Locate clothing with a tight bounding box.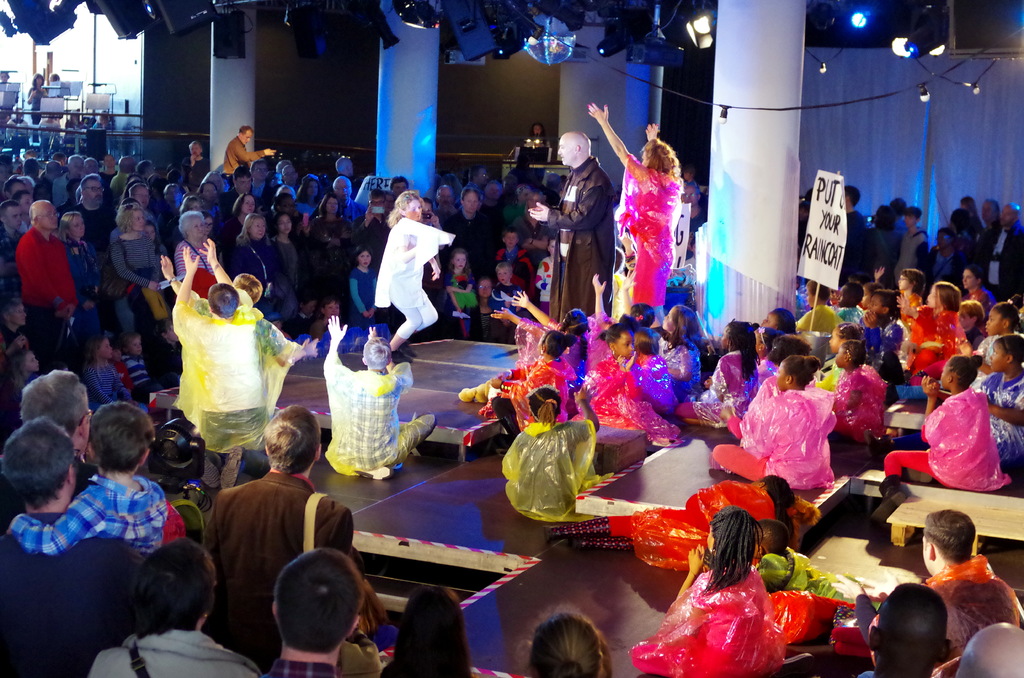
left=13, top=473, right=168, bottom=552.
